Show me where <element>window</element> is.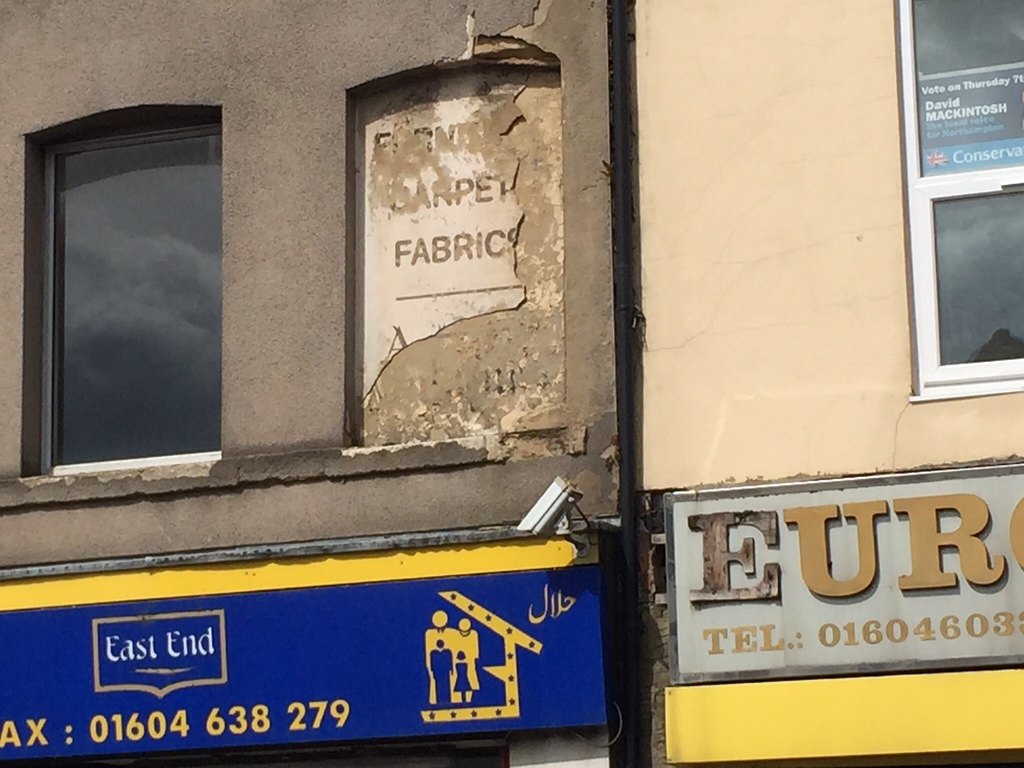
<element>window</element> is at 20:94:231:488.
